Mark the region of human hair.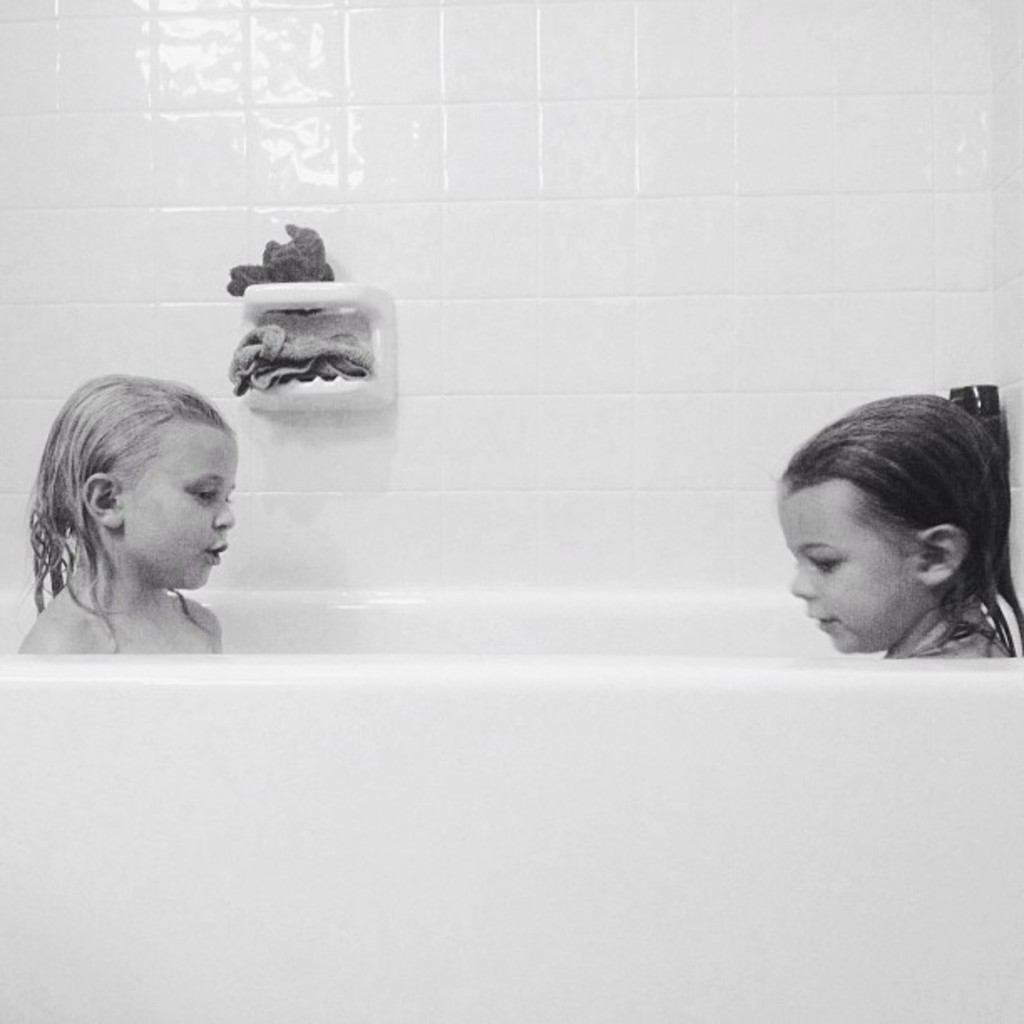
Region: (28,365,228,659).
